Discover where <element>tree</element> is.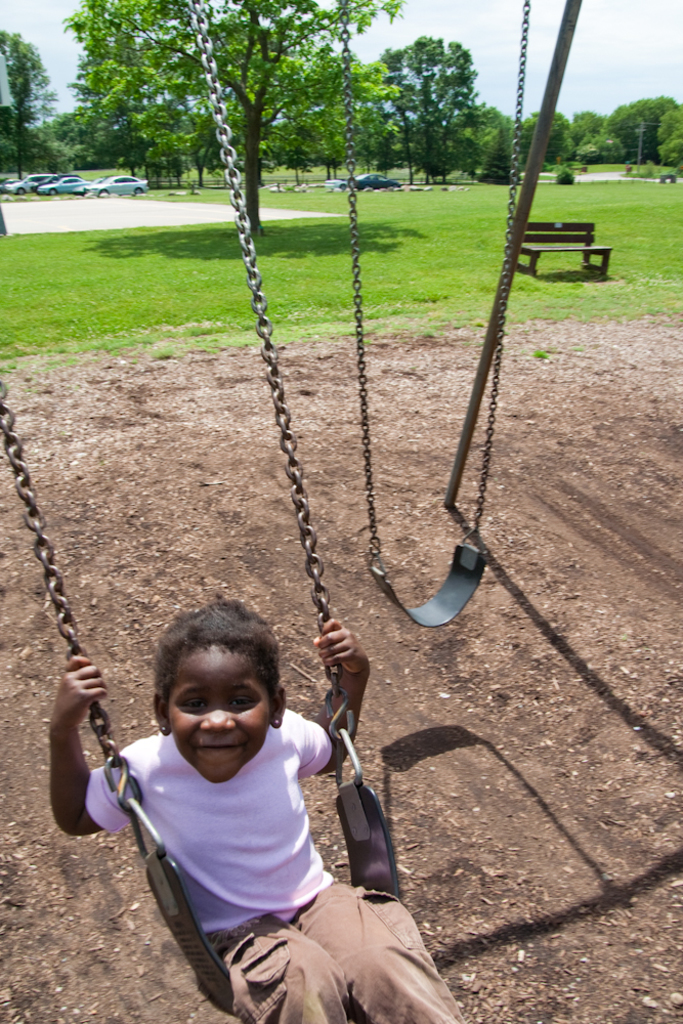
Discovered at 0:26:69:183.
